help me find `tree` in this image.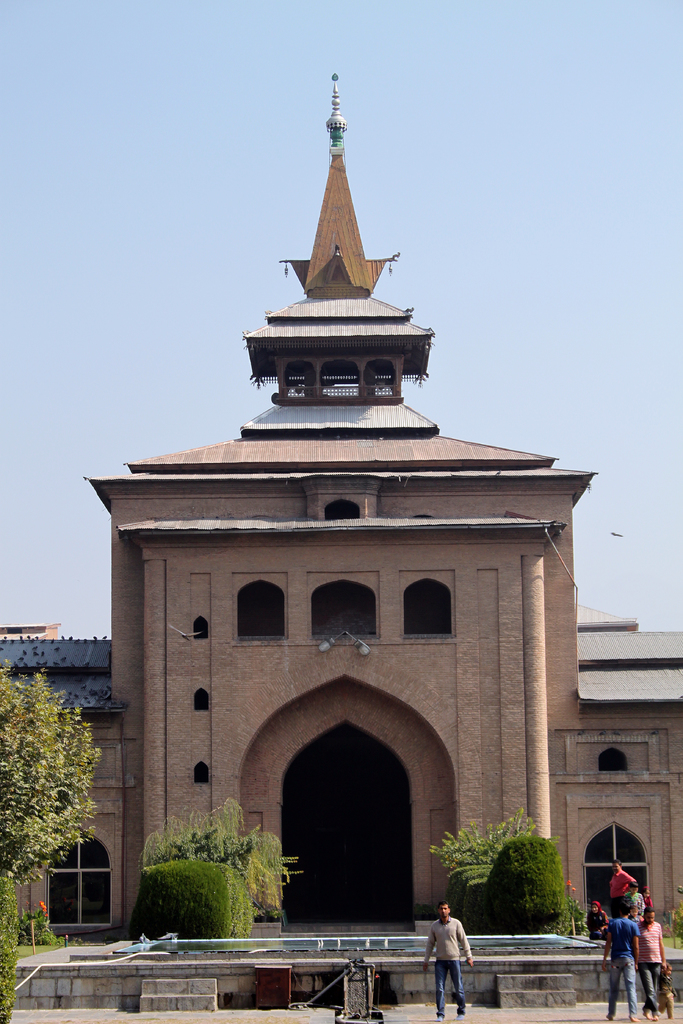
Found it: x1=429, y1=808, x2=568, y2=927.
